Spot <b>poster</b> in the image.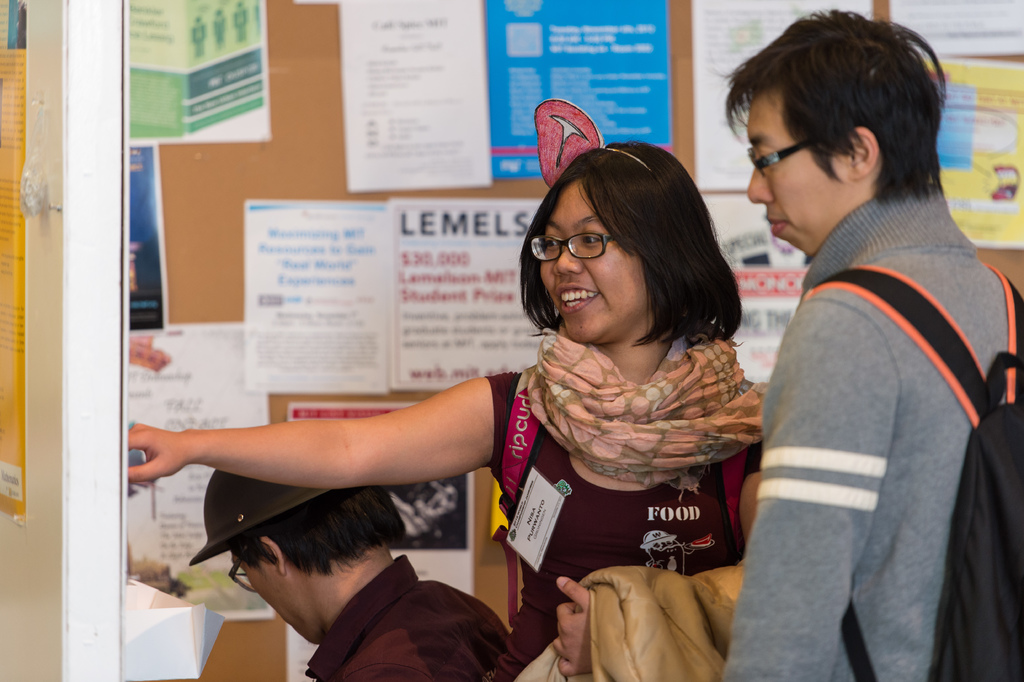
<b>poster</b> found at l=123, t=322, r=269, b=624.
